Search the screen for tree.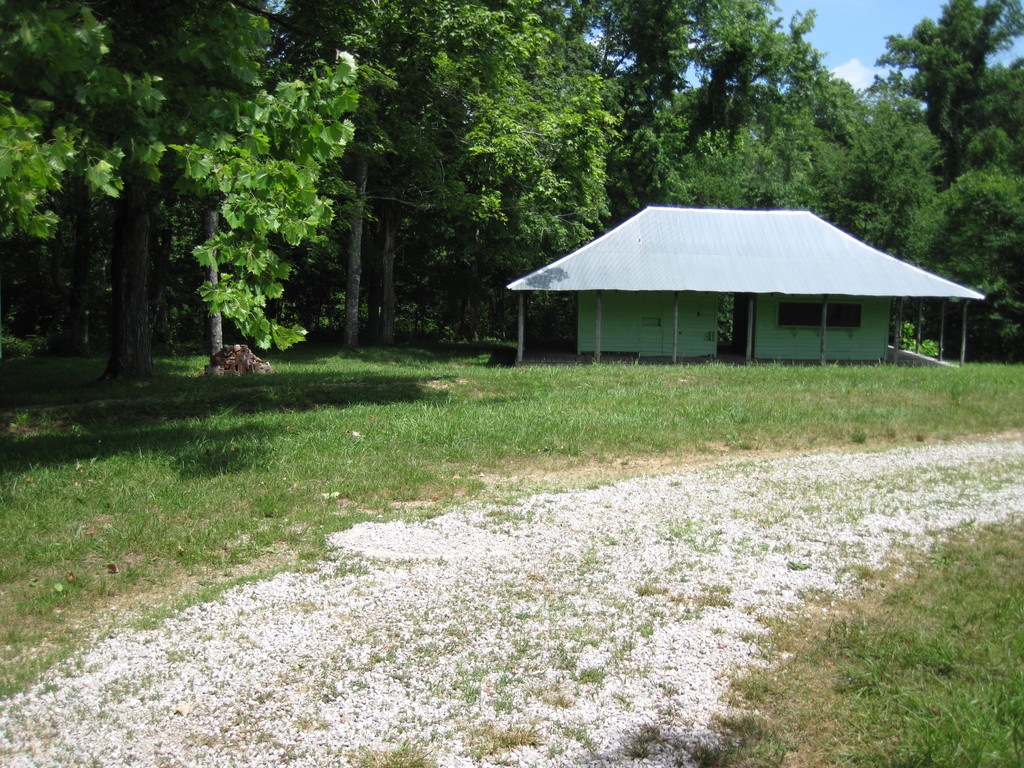
Found at bbox=(874, 3, 1023, 367).
